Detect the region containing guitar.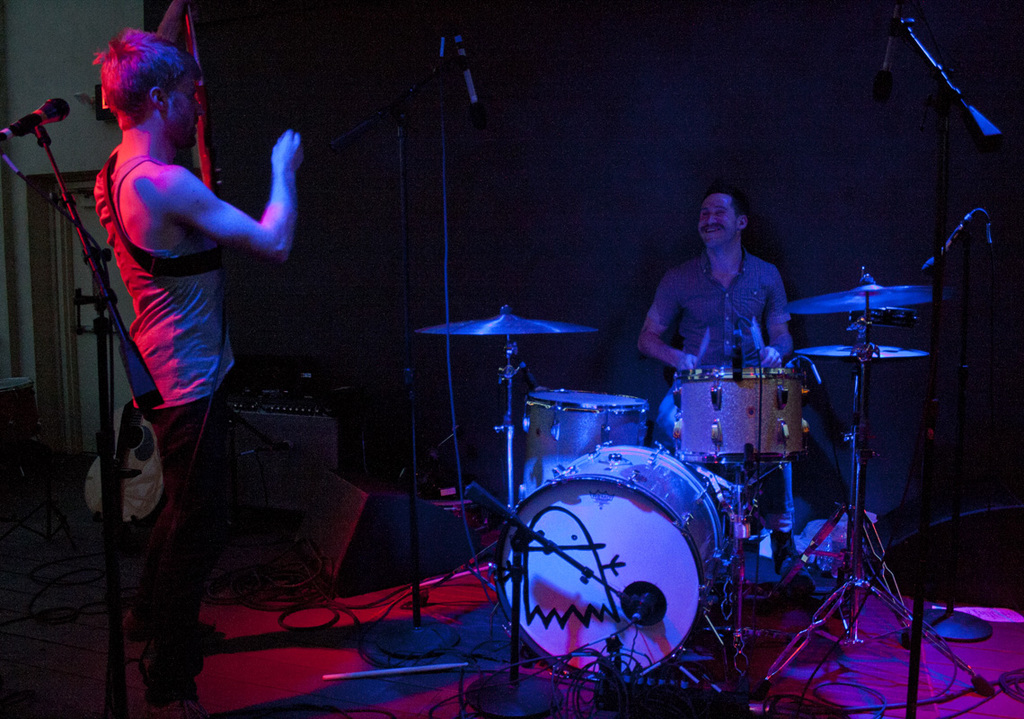
91/399/164/528.
